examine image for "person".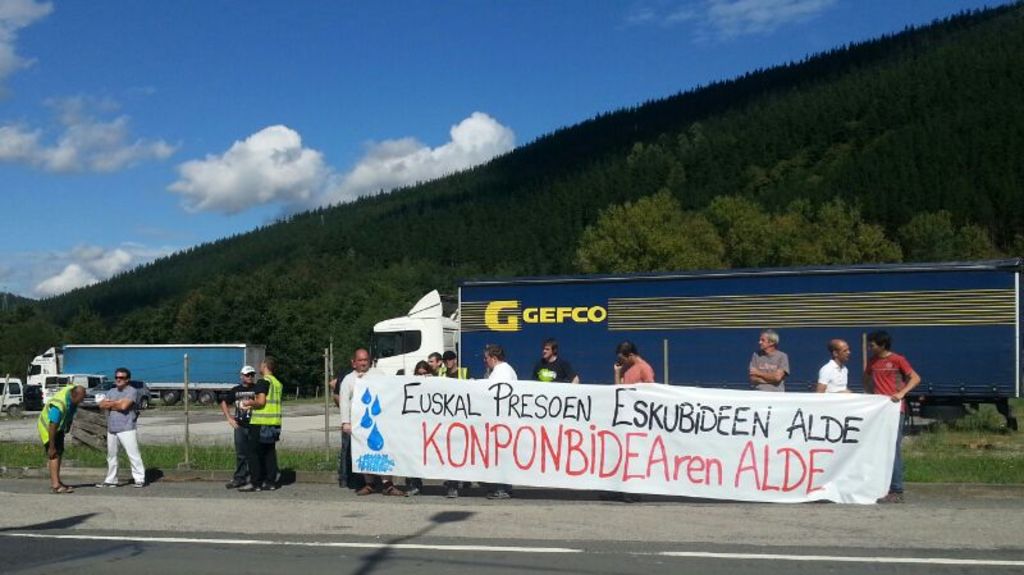
Examination result: 442,352,470,497.
